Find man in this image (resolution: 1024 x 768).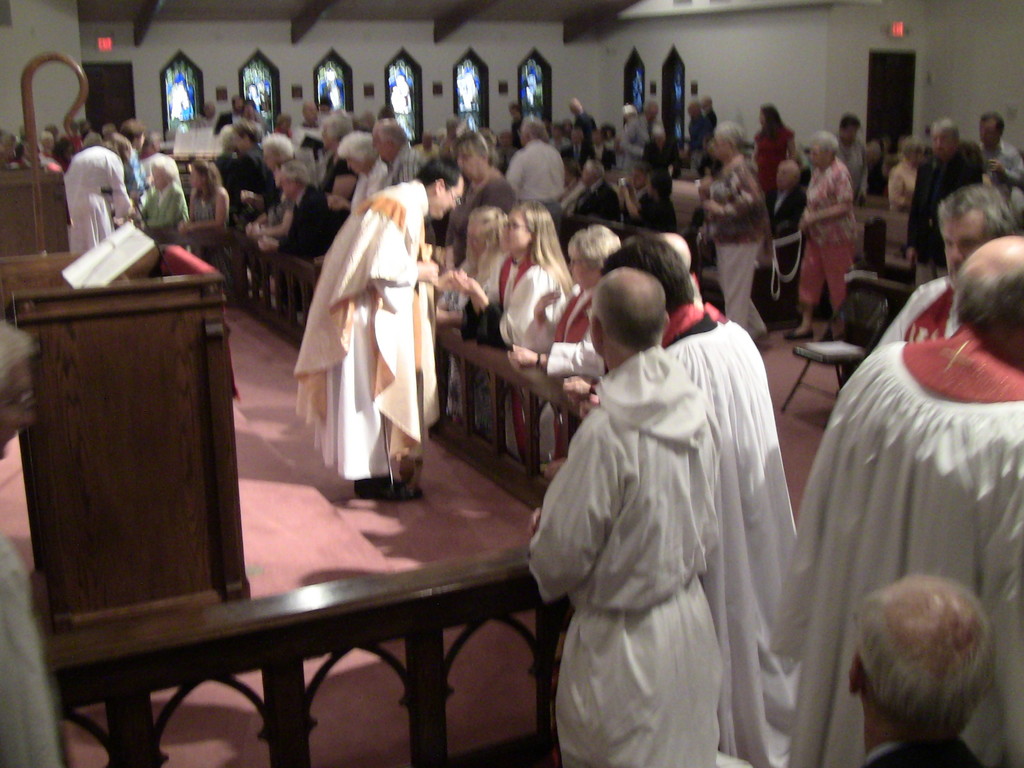
box(288, 156, 465, 498).
